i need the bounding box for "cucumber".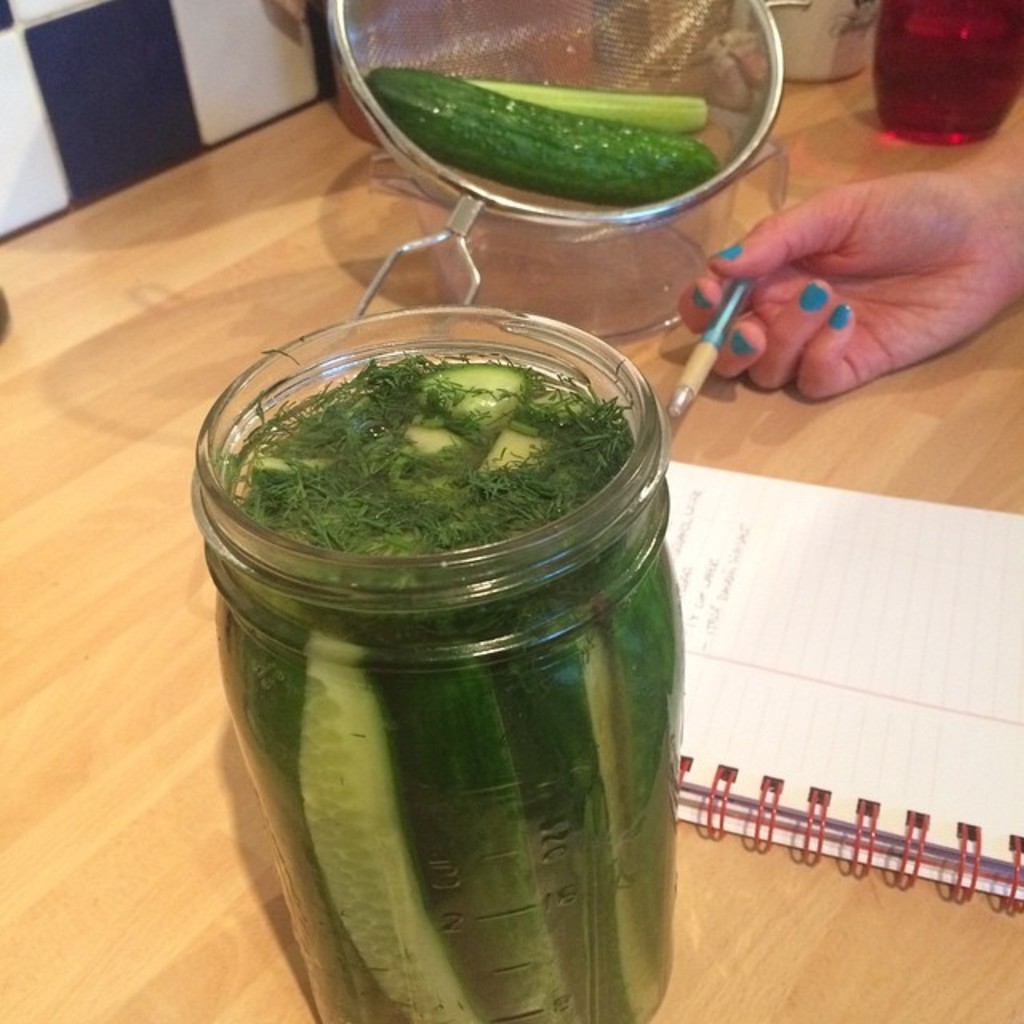
Here it is: (198,312,691,1023).
